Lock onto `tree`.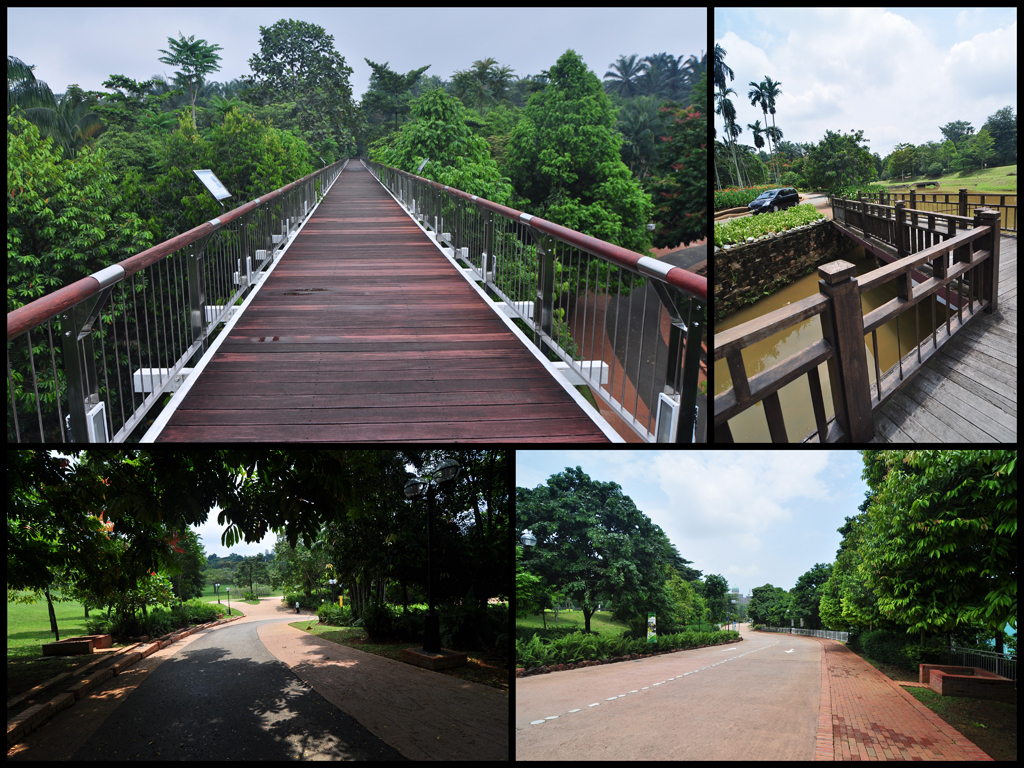
Locked: locate(813, 115, 873, 202).
